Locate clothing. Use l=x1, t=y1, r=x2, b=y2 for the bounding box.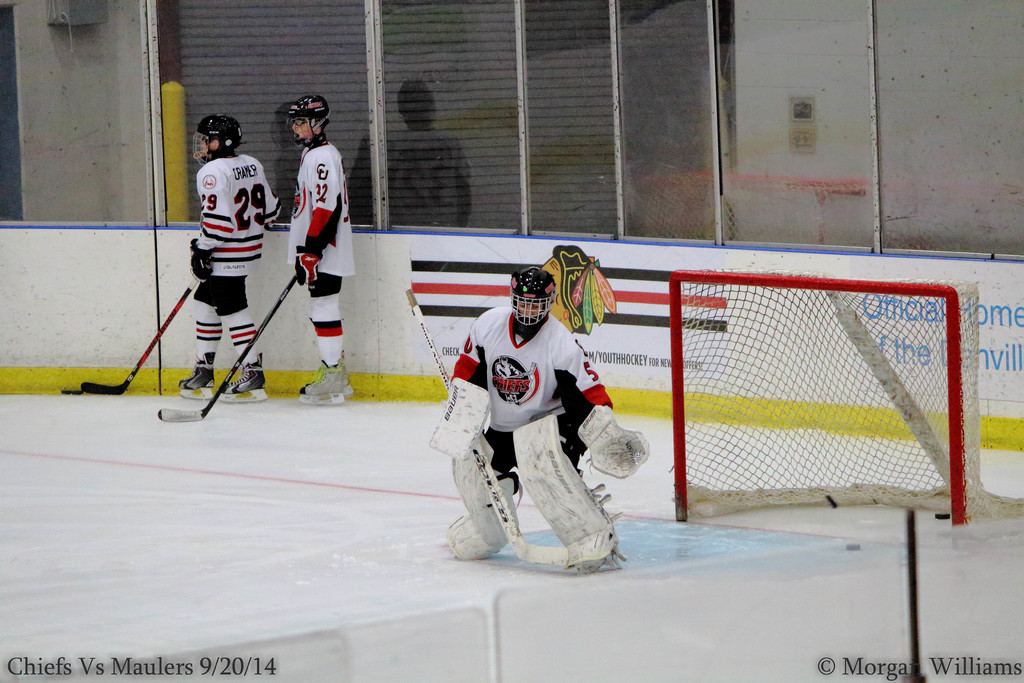
l=189, t=157, r=266, b=378.
